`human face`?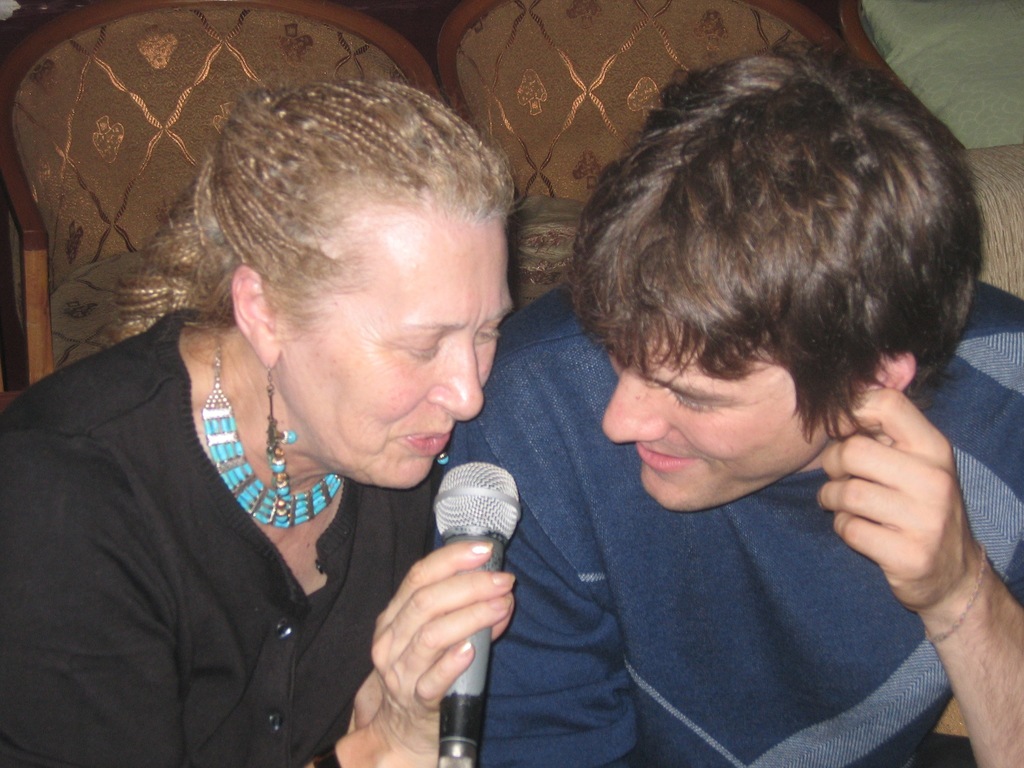
[595, 321, 824, 511]
